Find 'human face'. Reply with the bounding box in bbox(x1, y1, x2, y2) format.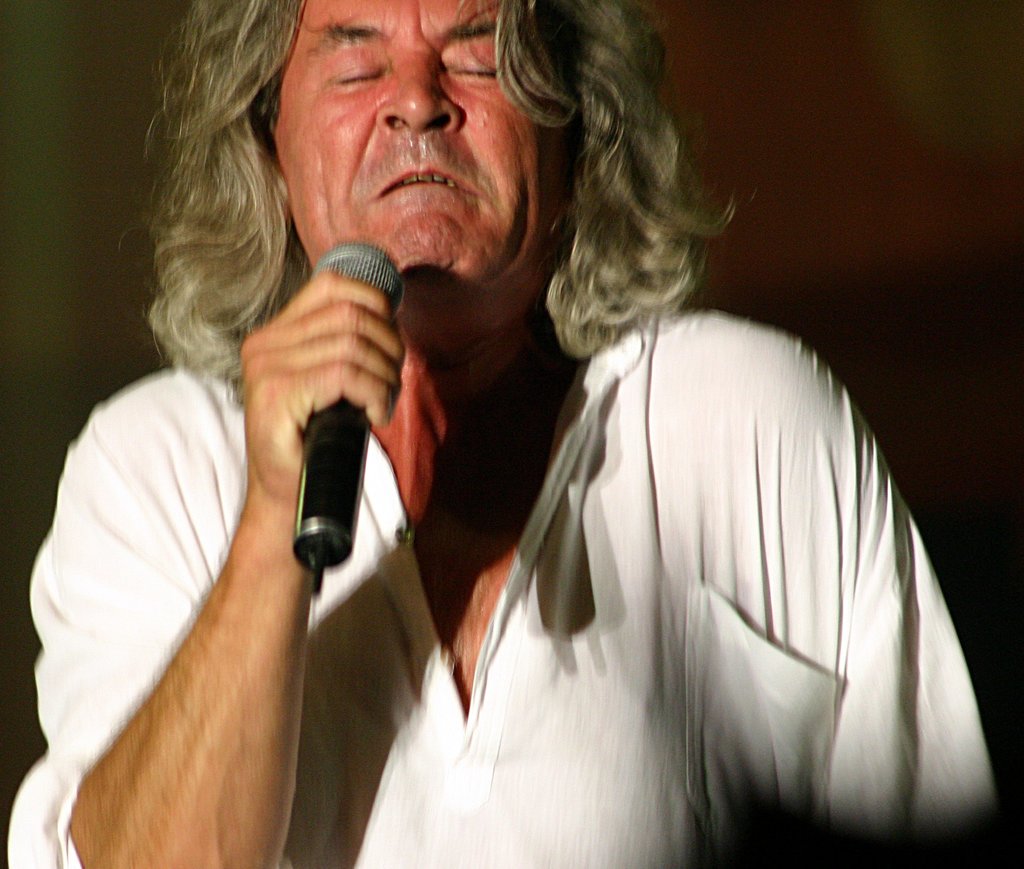
bbox(269, 0, 549, 323).
